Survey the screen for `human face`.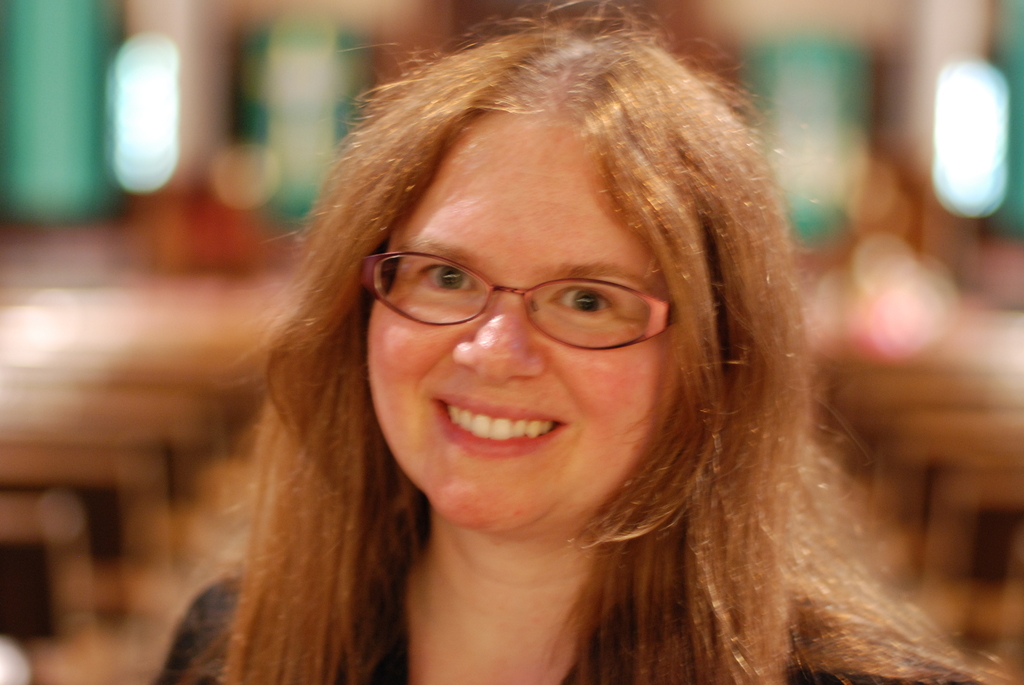
Survey found: 369 121 678 533.
